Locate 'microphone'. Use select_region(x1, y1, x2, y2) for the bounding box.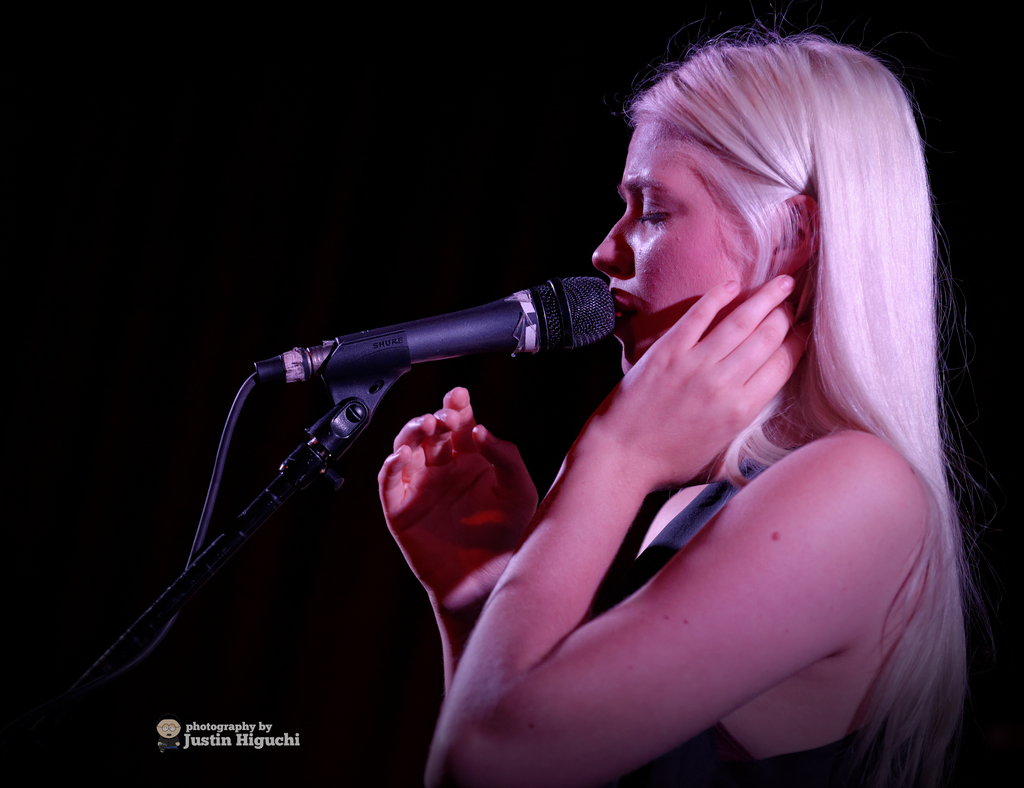
select_region(249, 279, 618, 370).
